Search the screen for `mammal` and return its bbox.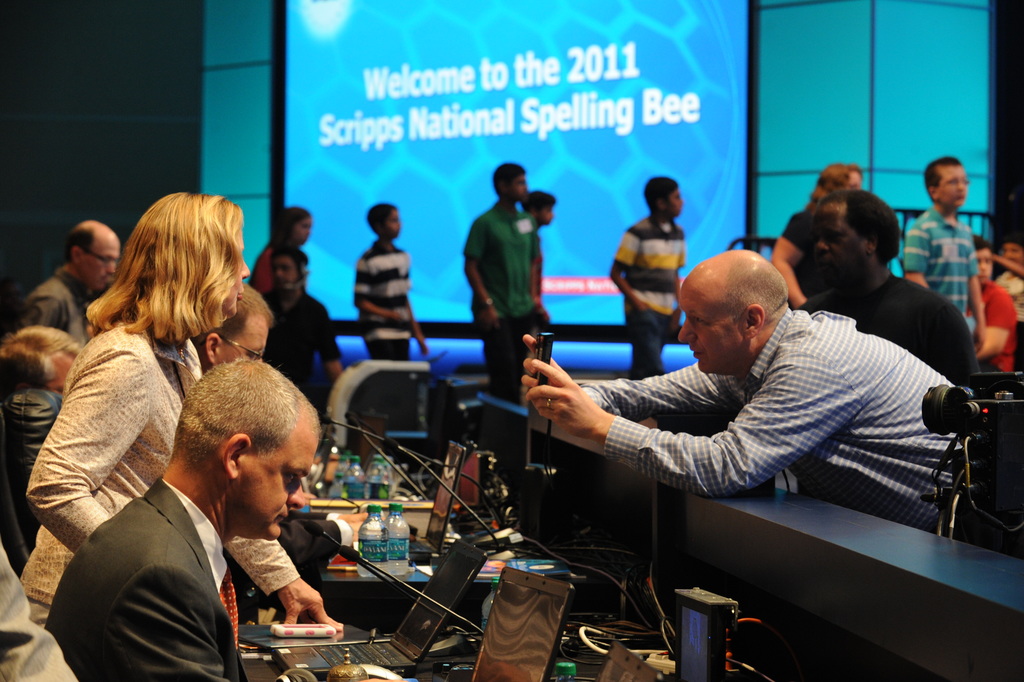
Found: <box>250,204,311,288</box>.
